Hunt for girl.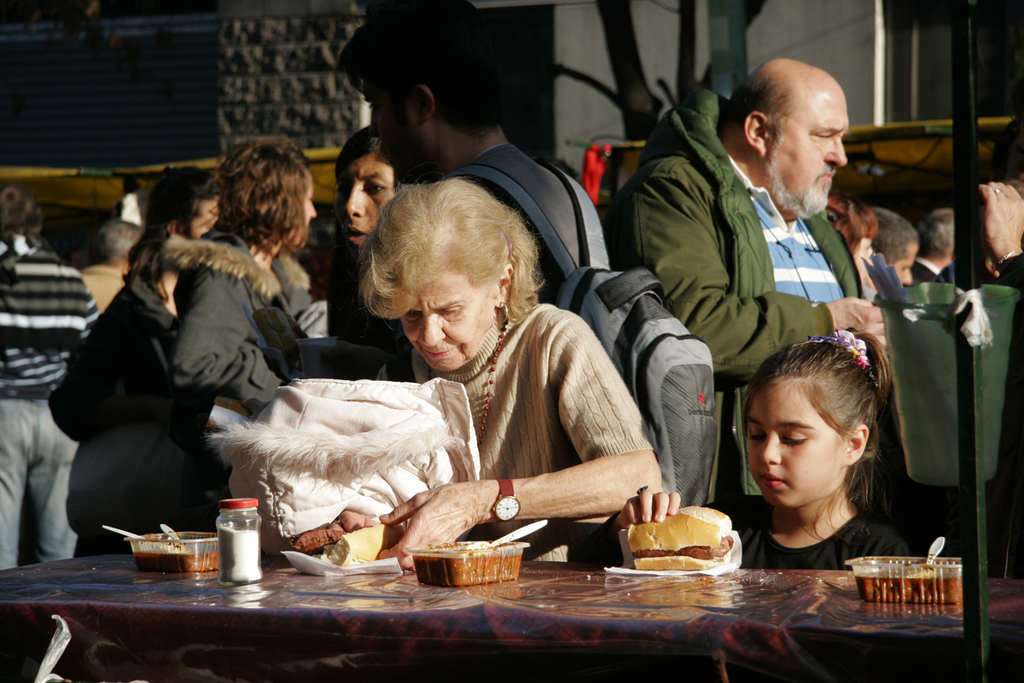
Hunted down at bbox(561, 330, 917, 569).
